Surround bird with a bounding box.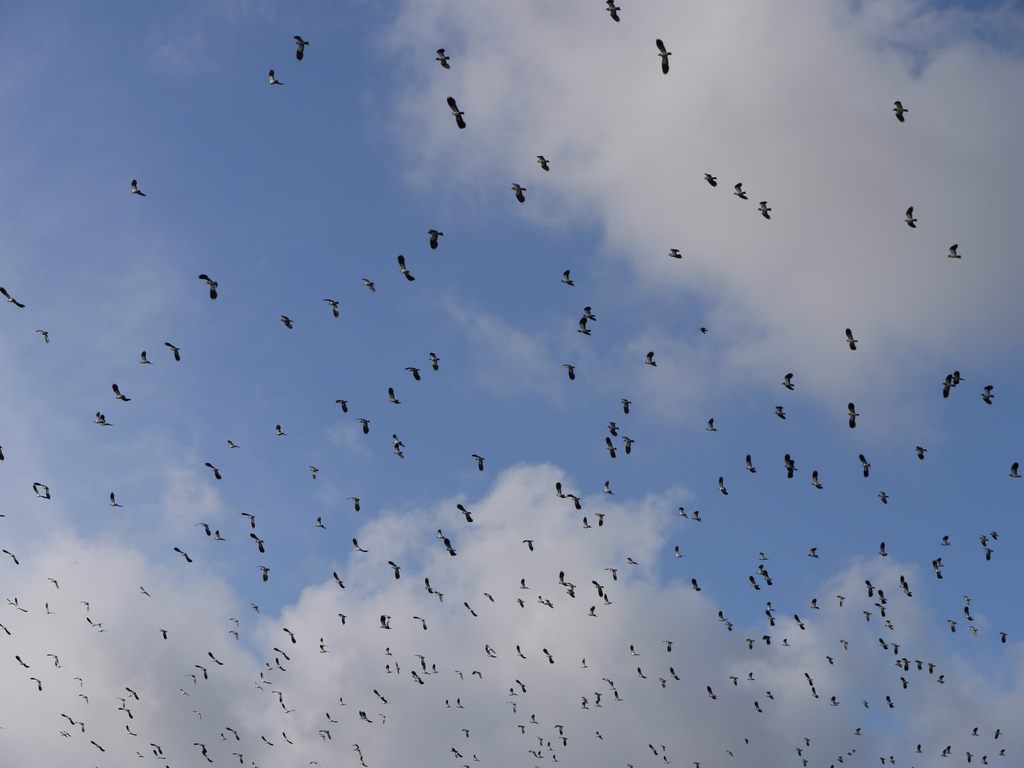
<bbox>602, 0, 621, 26</bbox>.
